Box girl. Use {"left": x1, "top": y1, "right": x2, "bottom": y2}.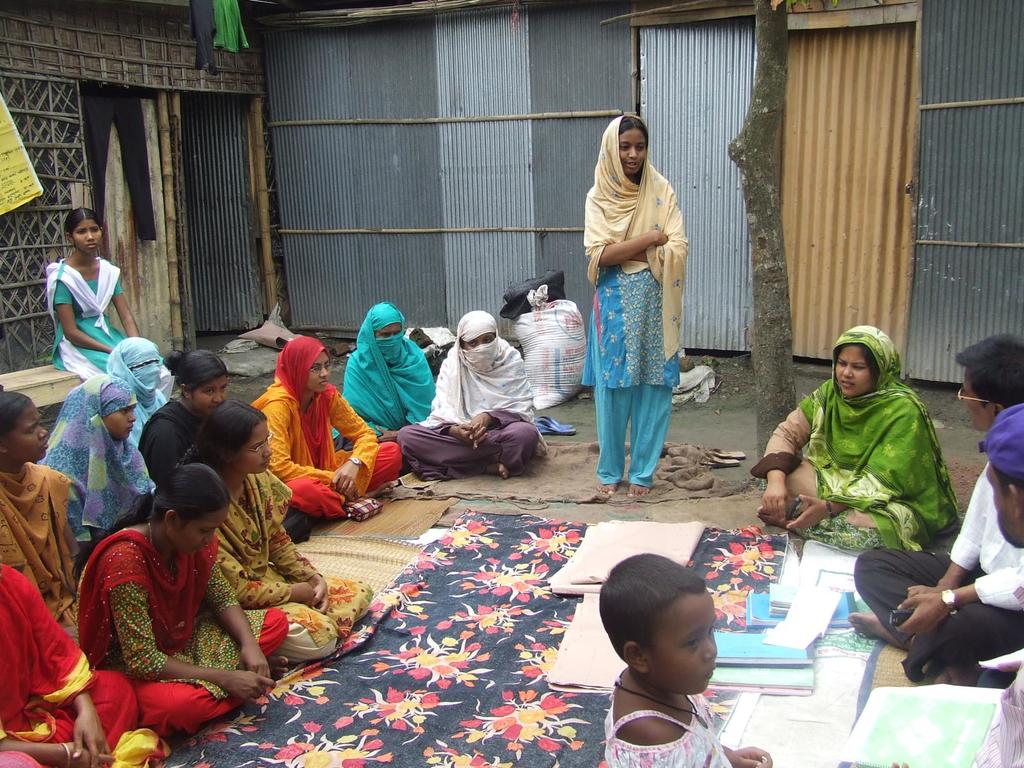
{"left": 45, "top": 209, "right": 175, "bottom": 403}.
